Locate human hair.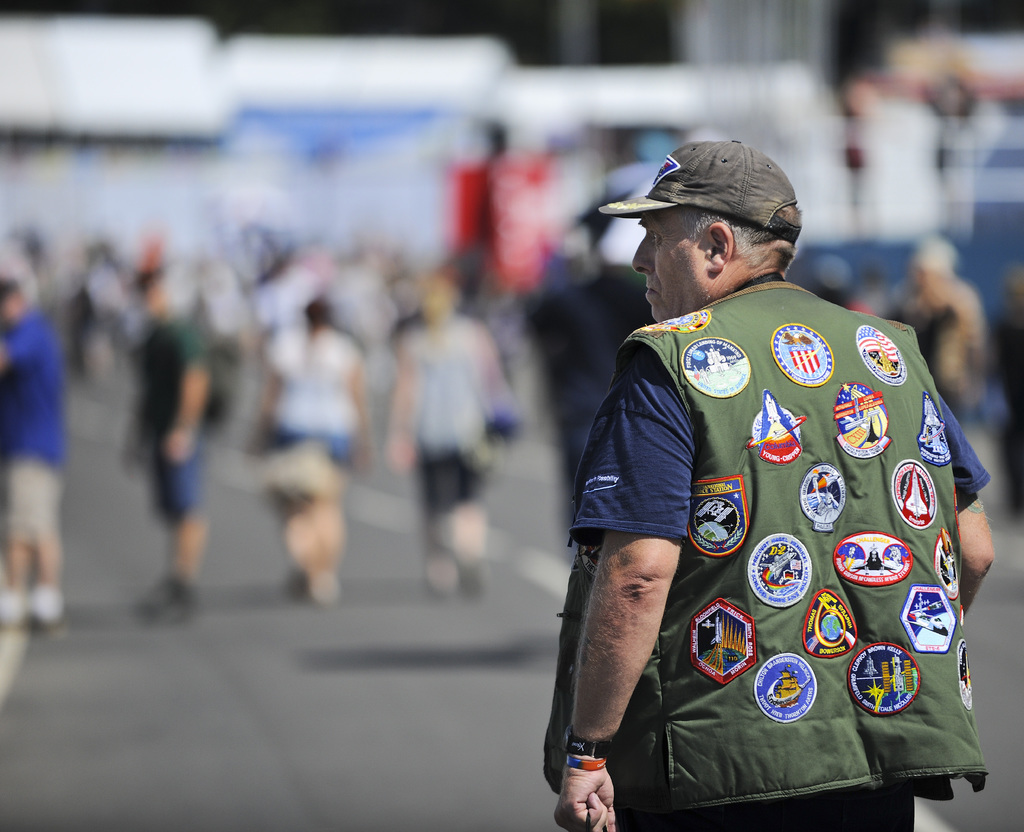
Bounding box: 671/200/792/267.
